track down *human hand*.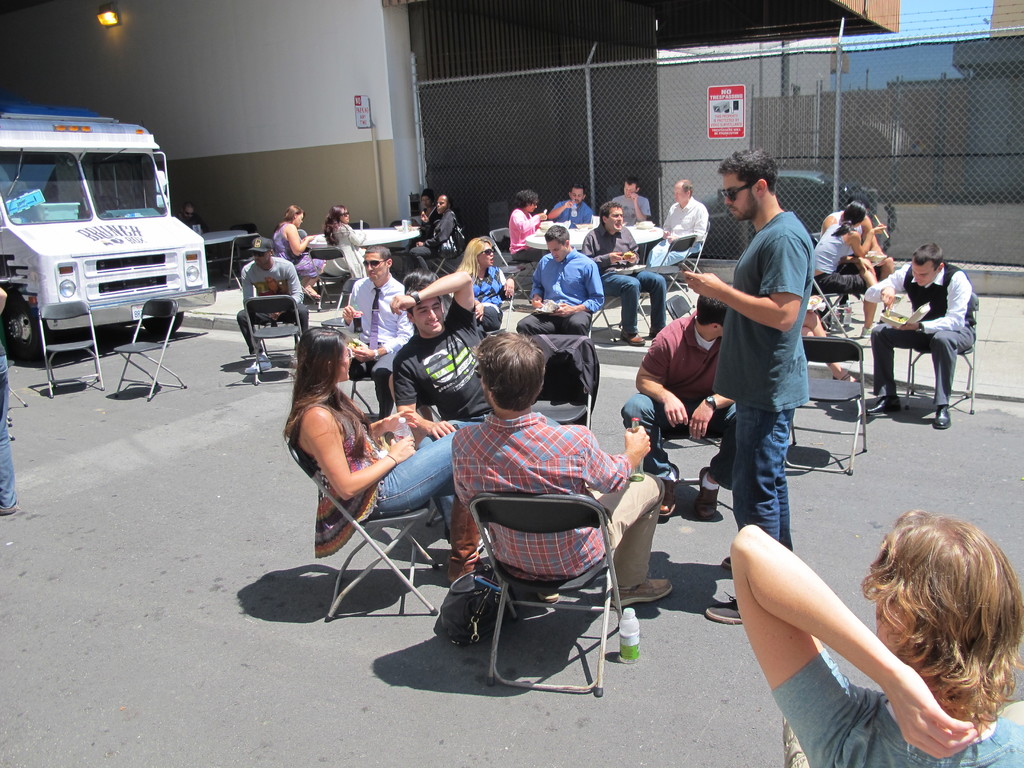
Tracked to locate(631, 193, 639, 203).
